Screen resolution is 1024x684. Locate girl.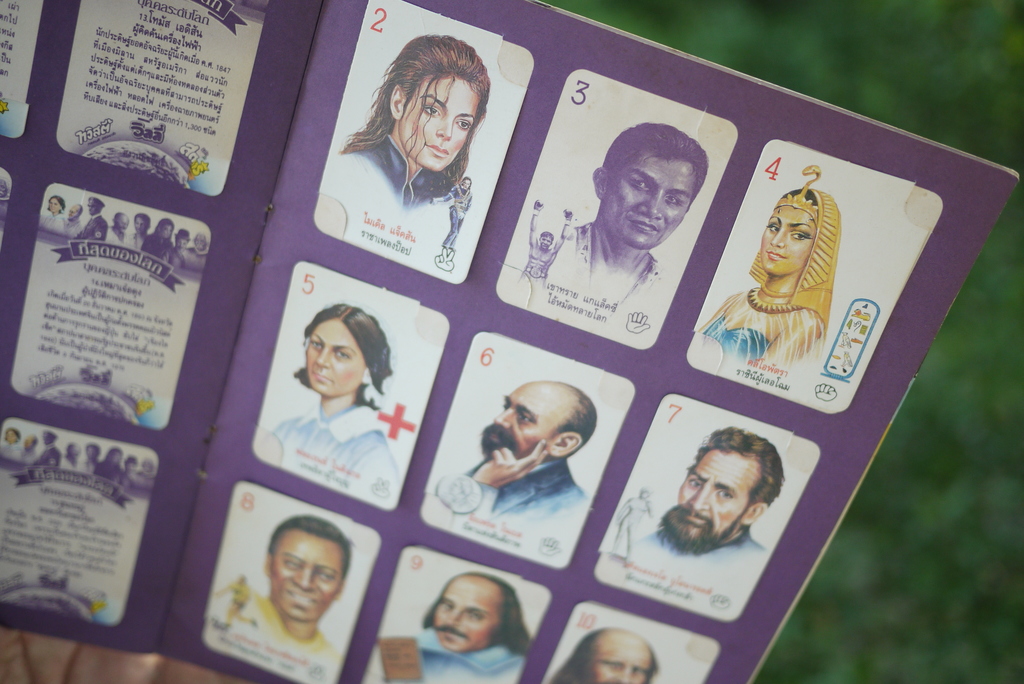
[x1=695, y1=158, x2=834, y2=379].
